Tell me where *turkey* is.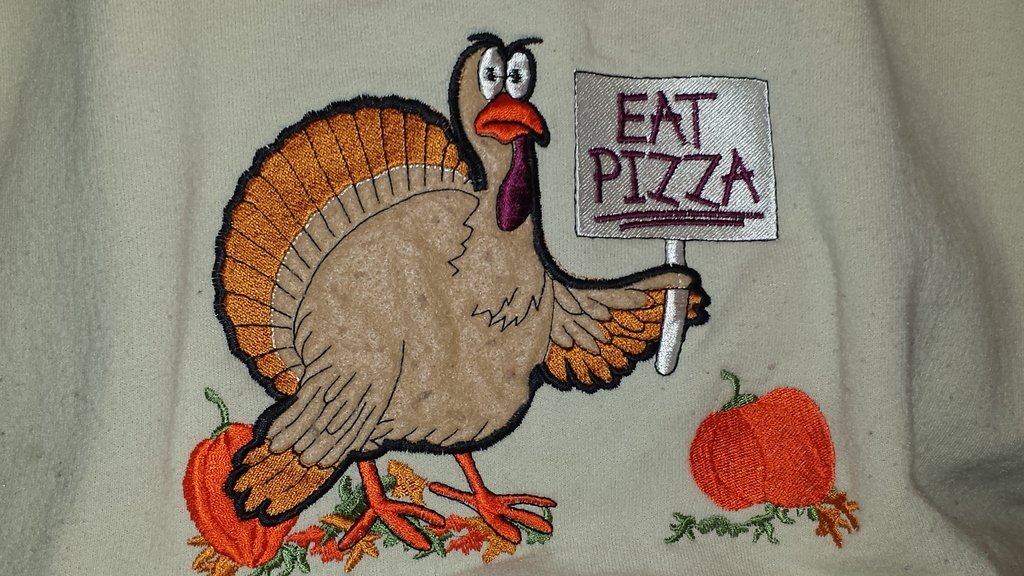
*turkey* is at BBox(211, 35, 712, 547).
